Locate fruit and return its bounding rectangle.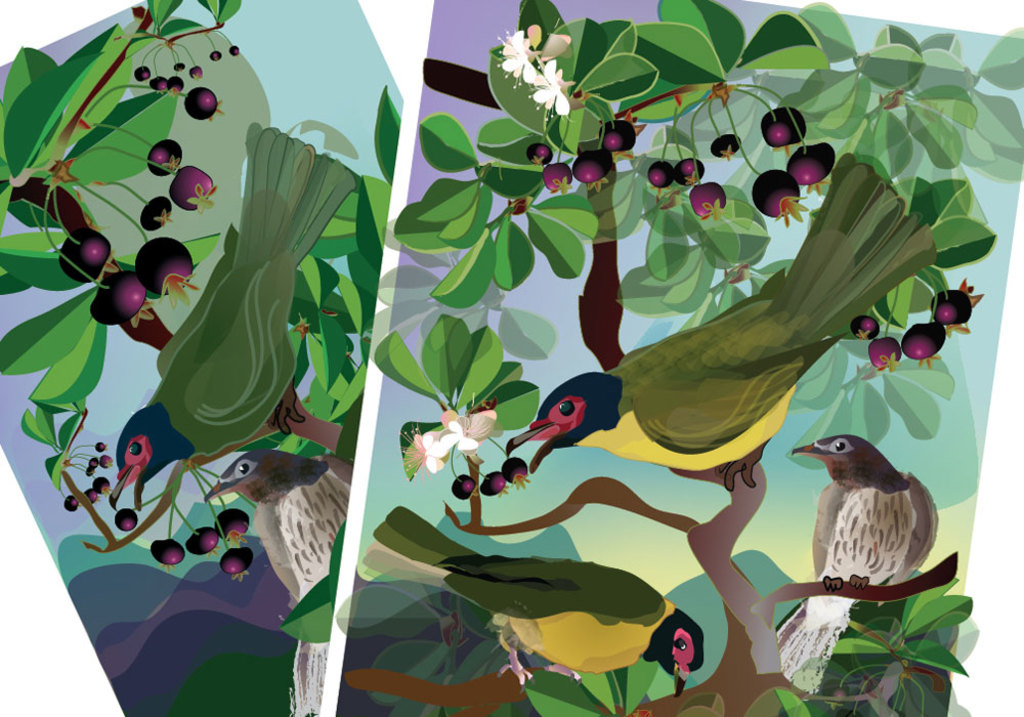
BBox(168, 77, 184, 90).
